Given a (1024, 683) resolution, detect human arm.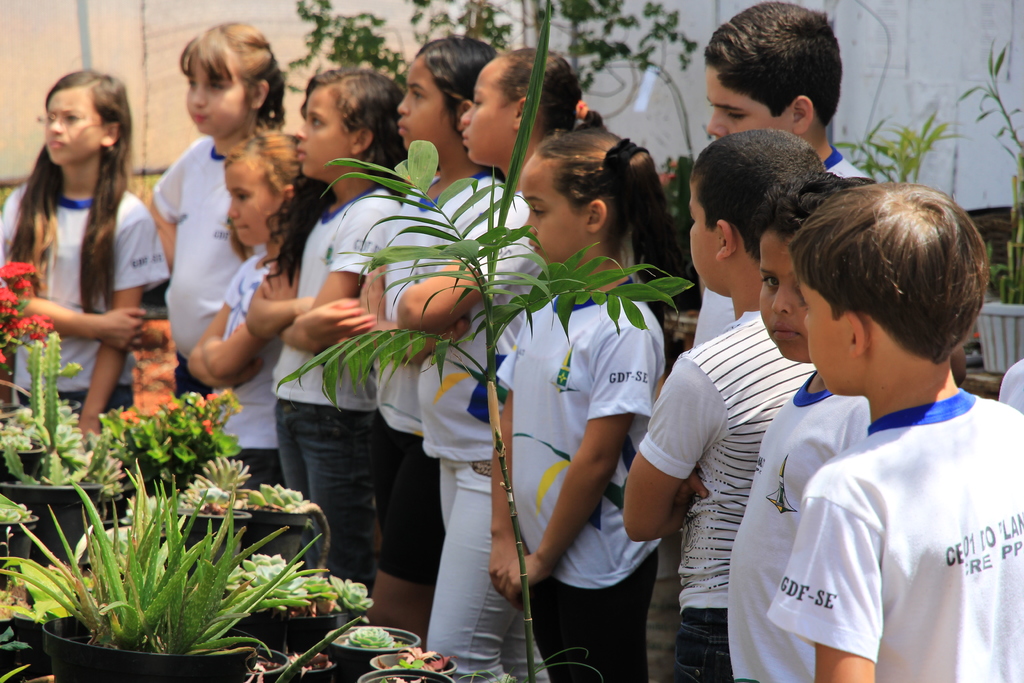
x1=0 y1=278 x2=163 y2=353.
